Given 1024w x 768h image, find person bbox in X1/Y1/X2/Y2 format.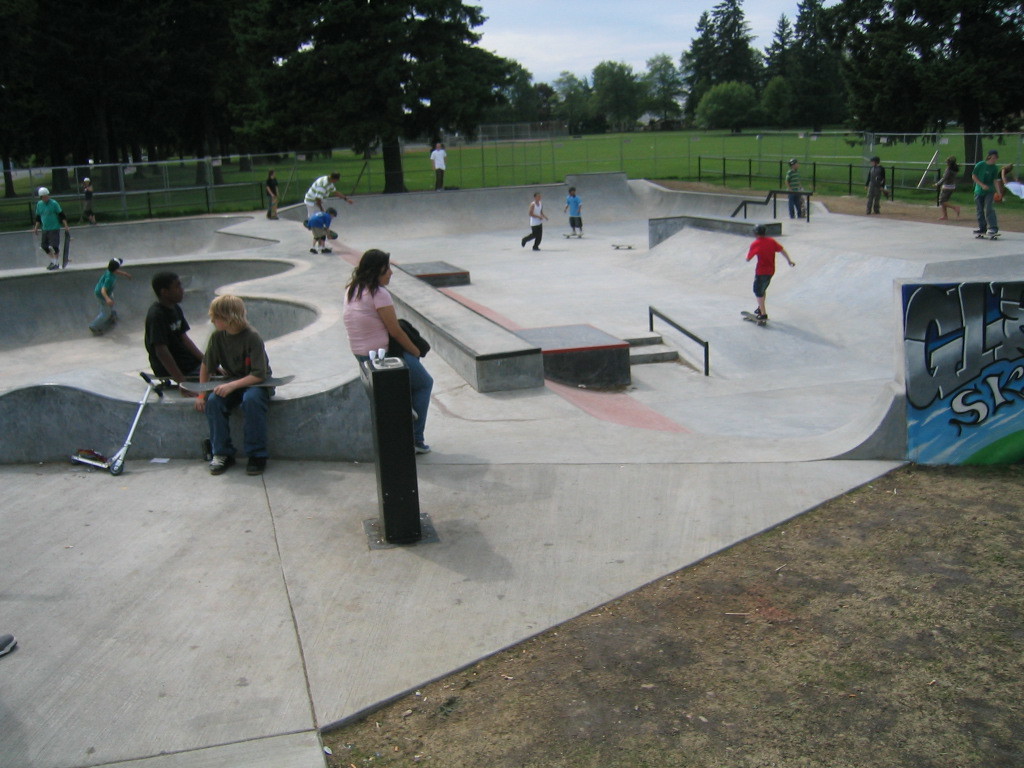
562/190/584/233.
